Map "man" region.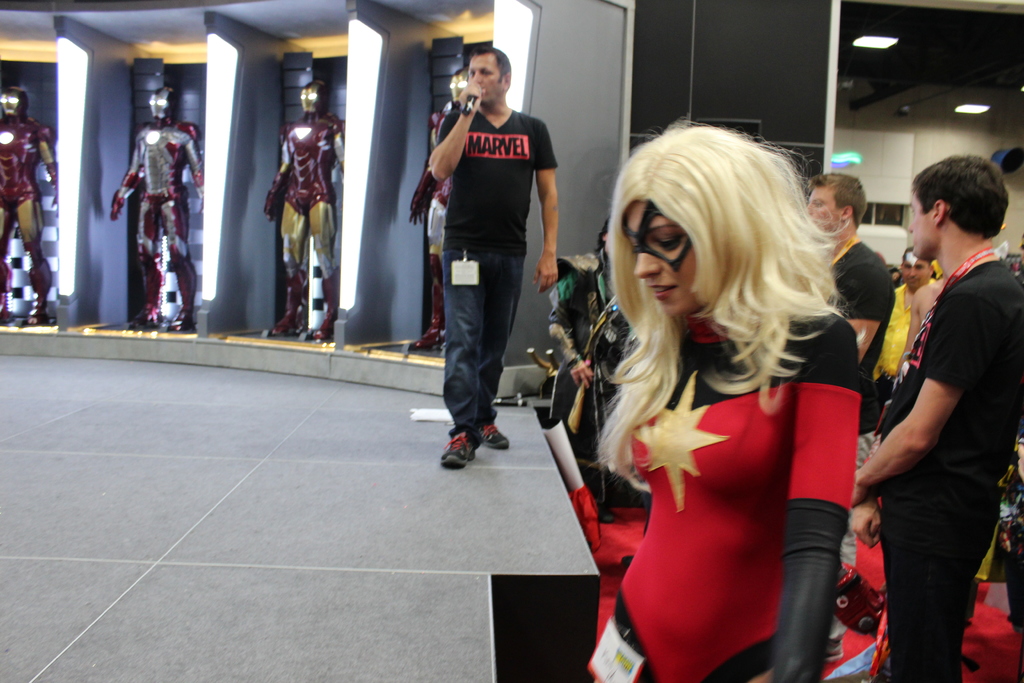
Mapped to region(791, 170, 897, 383).
